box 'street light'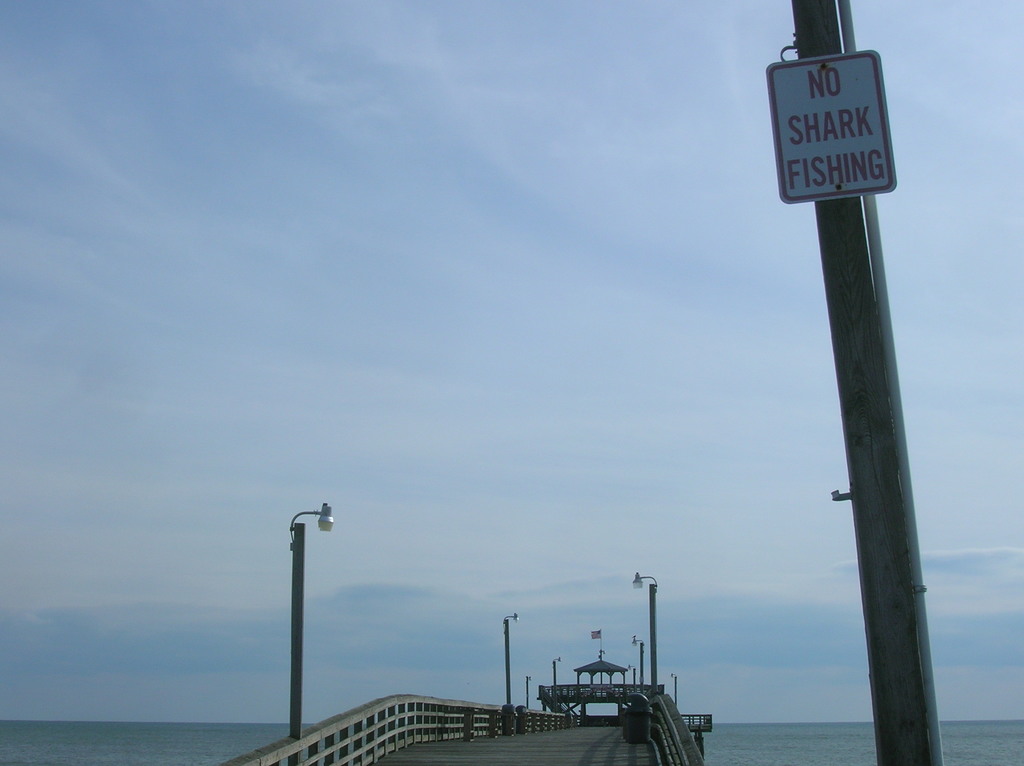
627 664 642 692
